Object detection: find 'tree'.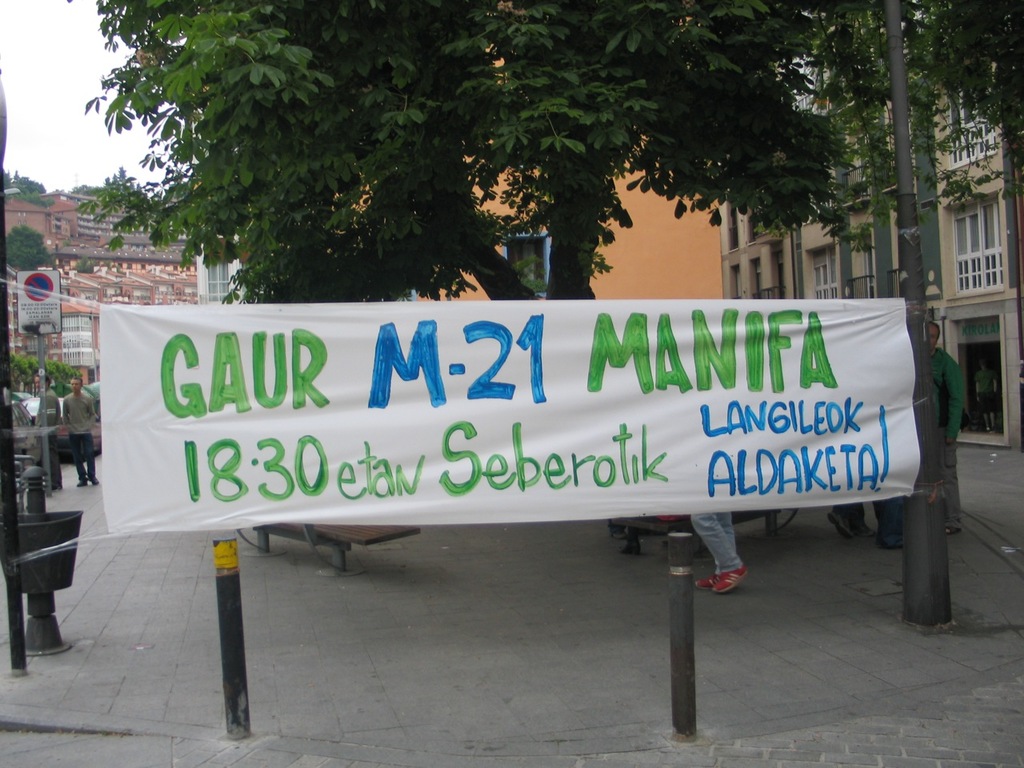
box=[0, 162, 54, 194].
